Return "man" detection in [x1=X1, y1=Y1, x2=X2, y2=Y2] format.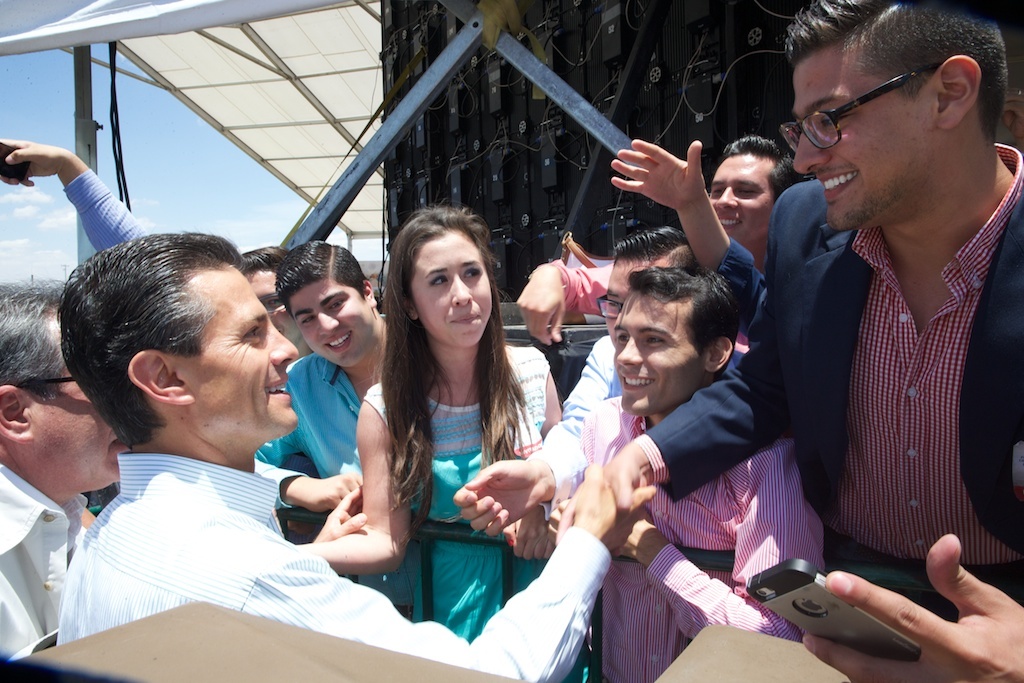
[x1=452, y1=228, x2=700, y2=538].
